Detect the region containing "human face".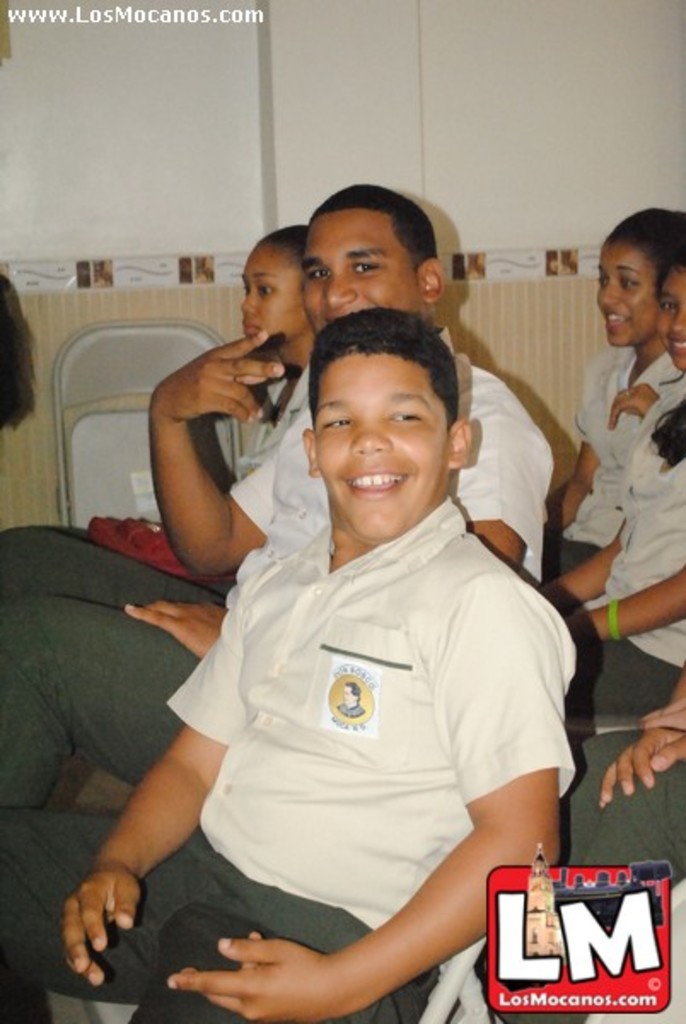
(587,237,654,348).
